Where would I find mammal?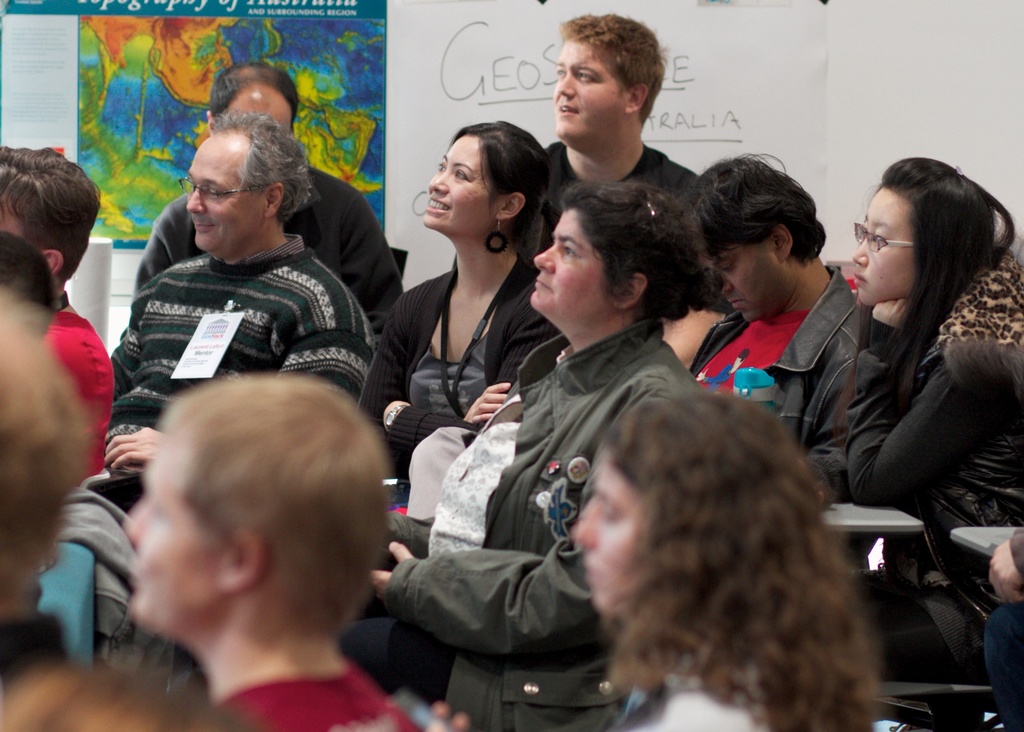
At (0,142,120,478).
